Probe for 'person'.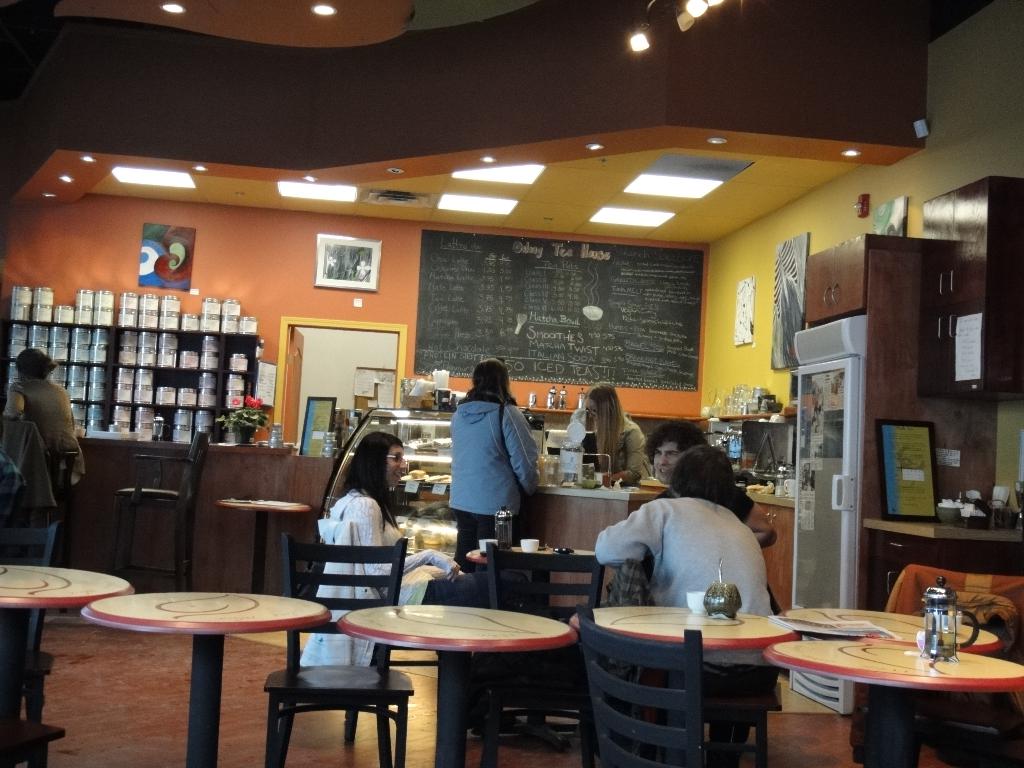
Probe result: box(3, 351, 90, 568).
